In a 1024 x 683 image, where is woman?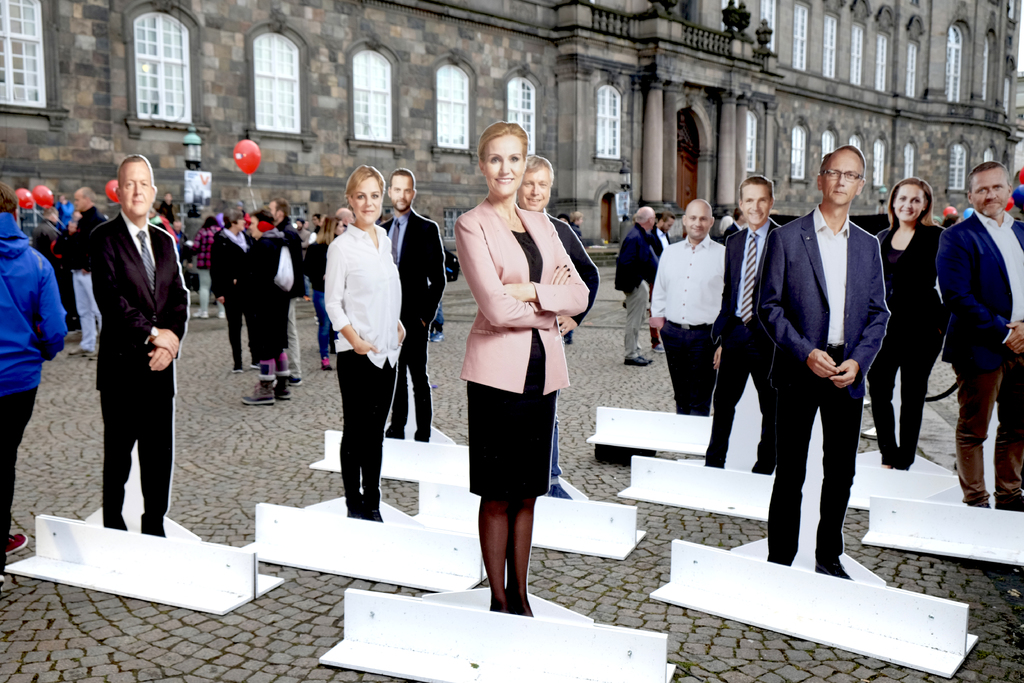
(left=234, top=204, right=295, bottom=402).
